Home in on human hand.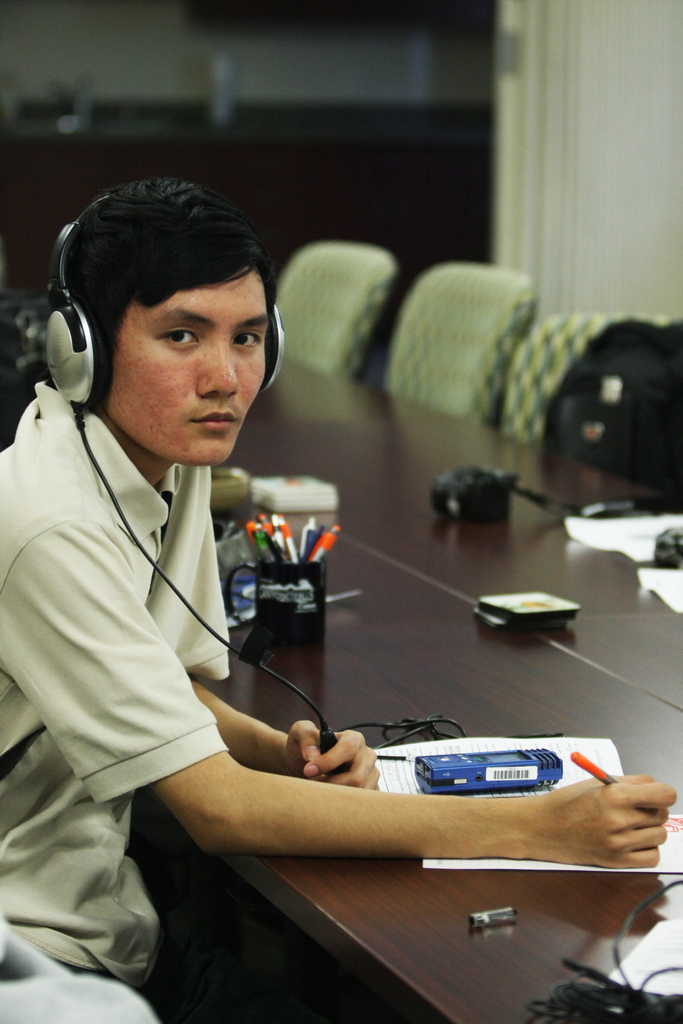
Homed in at bbox=(290, 736, 384, 801).
